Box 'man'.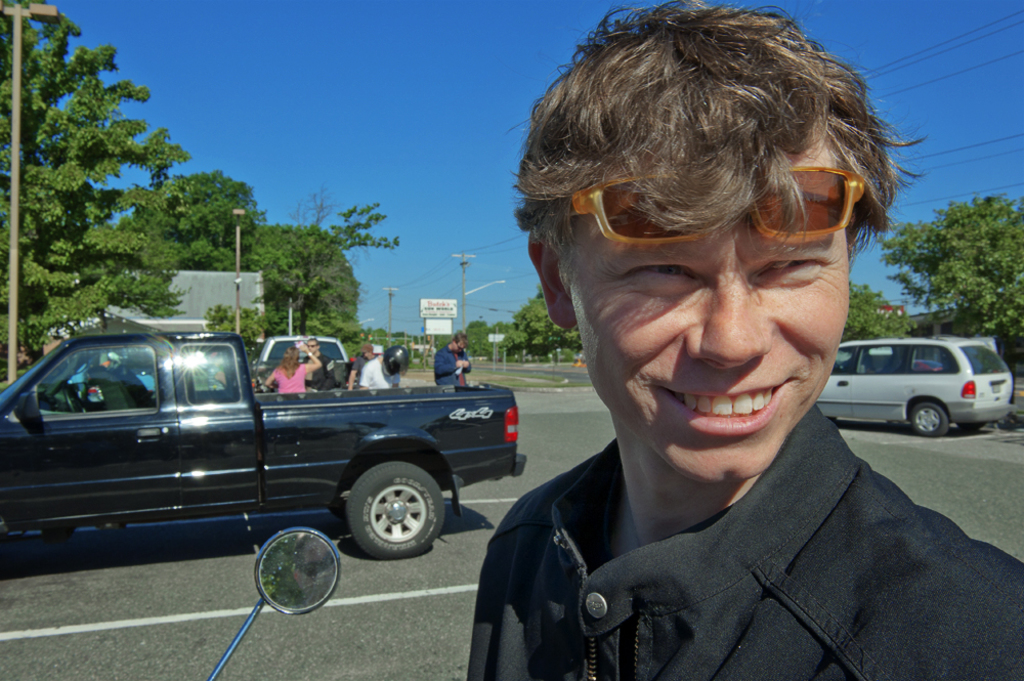
430:330:471:384.
